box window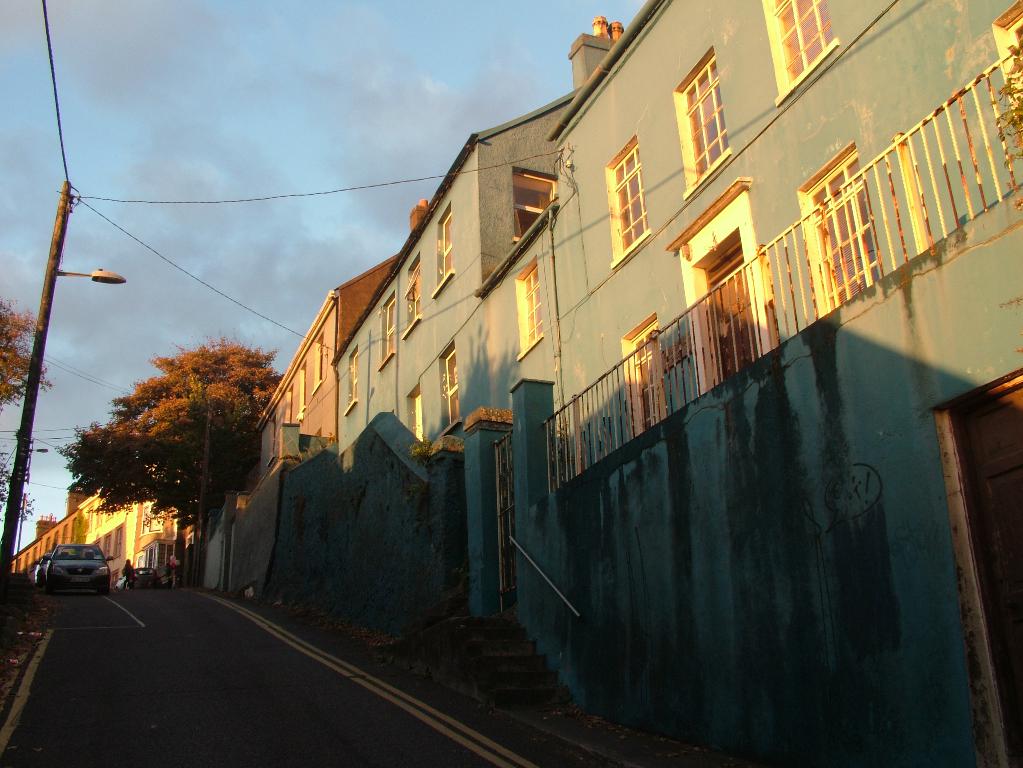
crop(991, 0, 1022, 120)
